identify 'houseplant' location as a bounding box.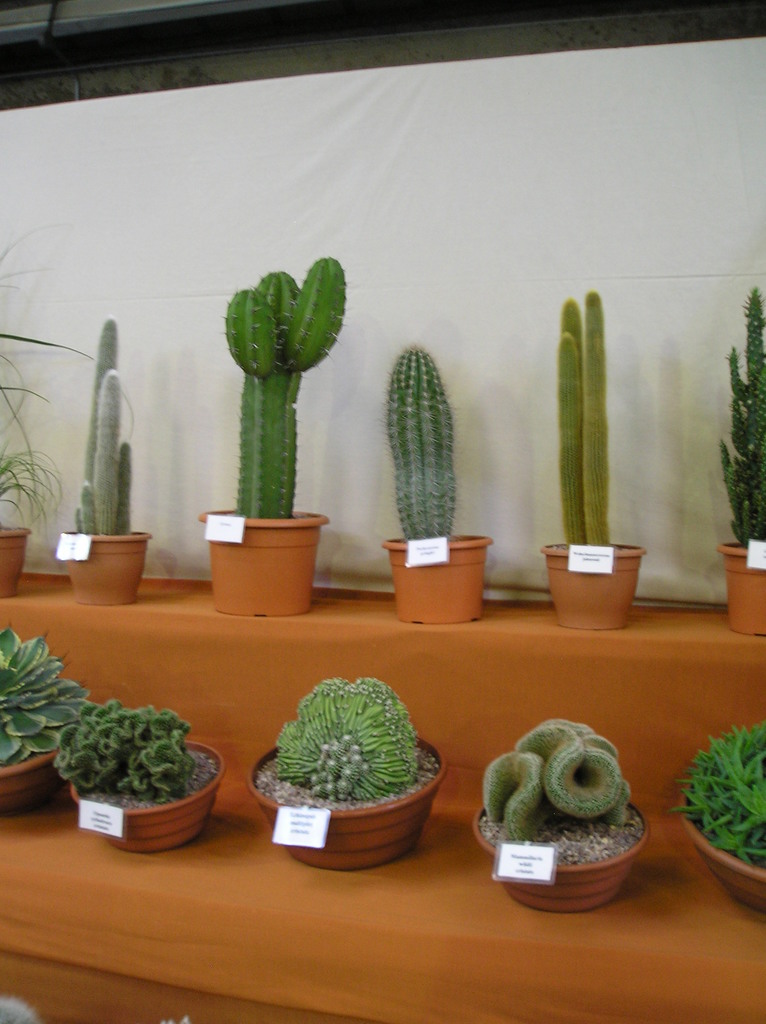
54:308:160:604.
